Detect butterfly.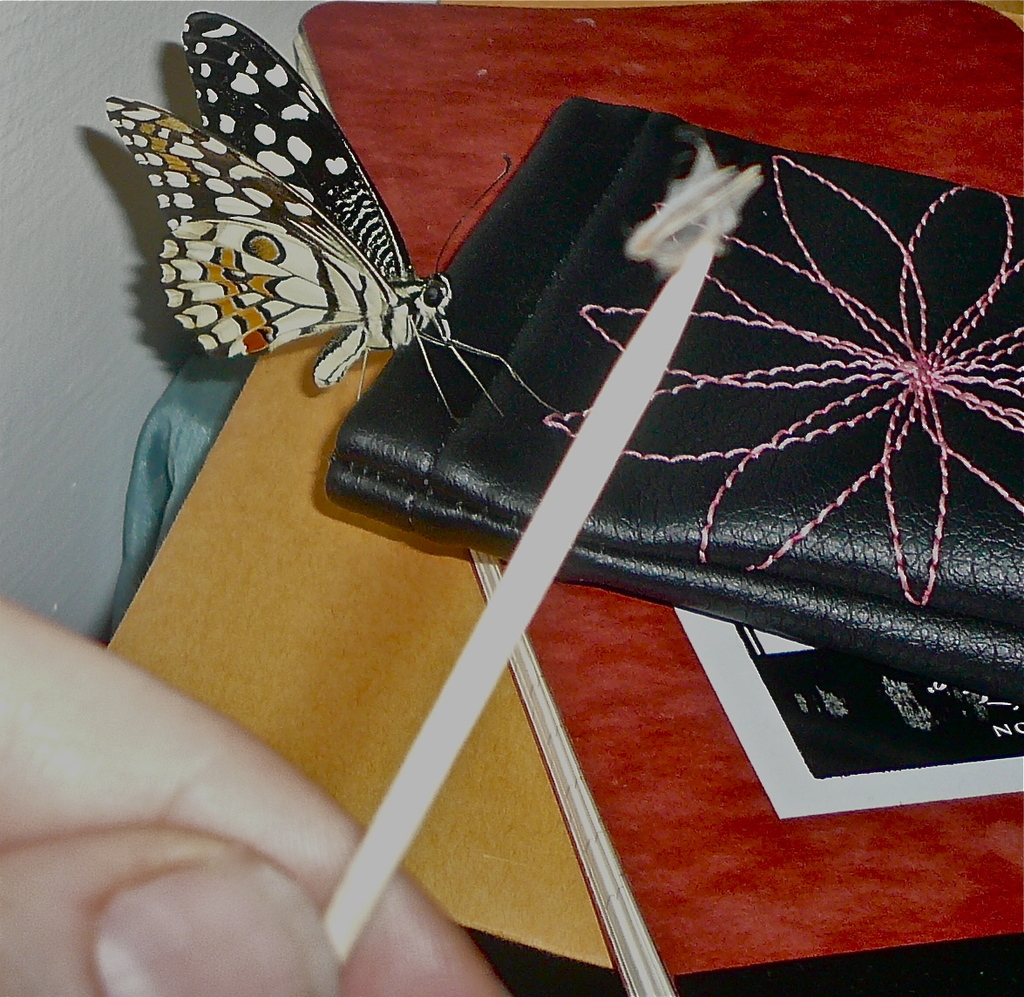
Detected at [114, 28, 614, 423].
